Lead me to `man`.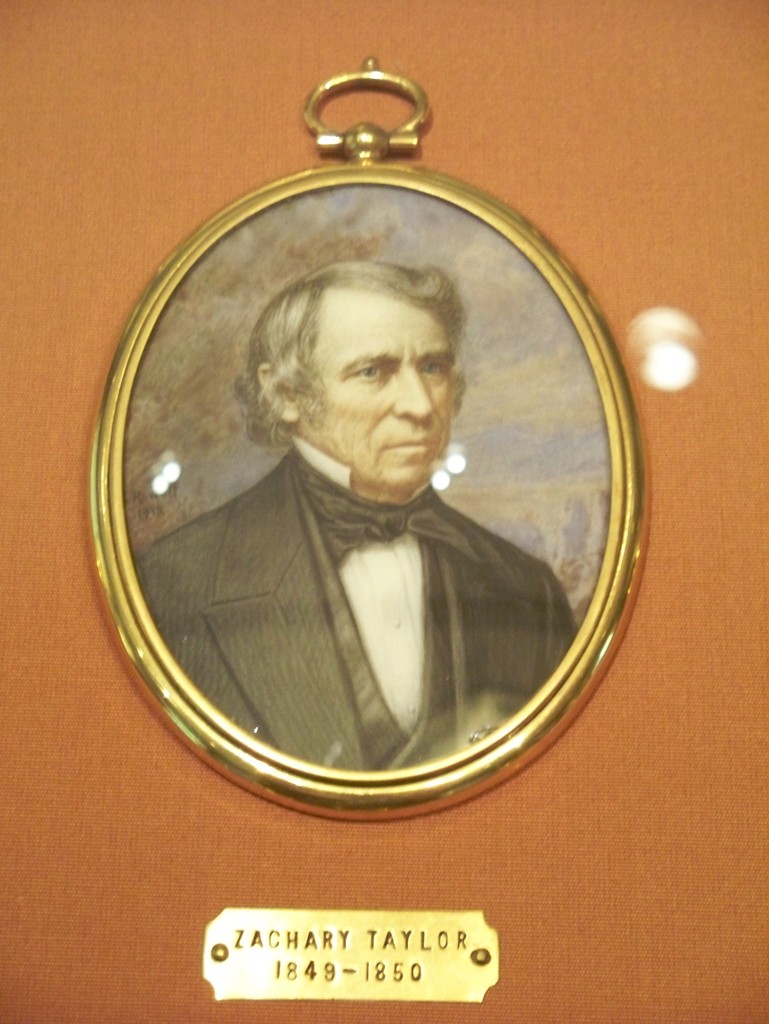
Lead to detection(150, 262, 578, 767).
